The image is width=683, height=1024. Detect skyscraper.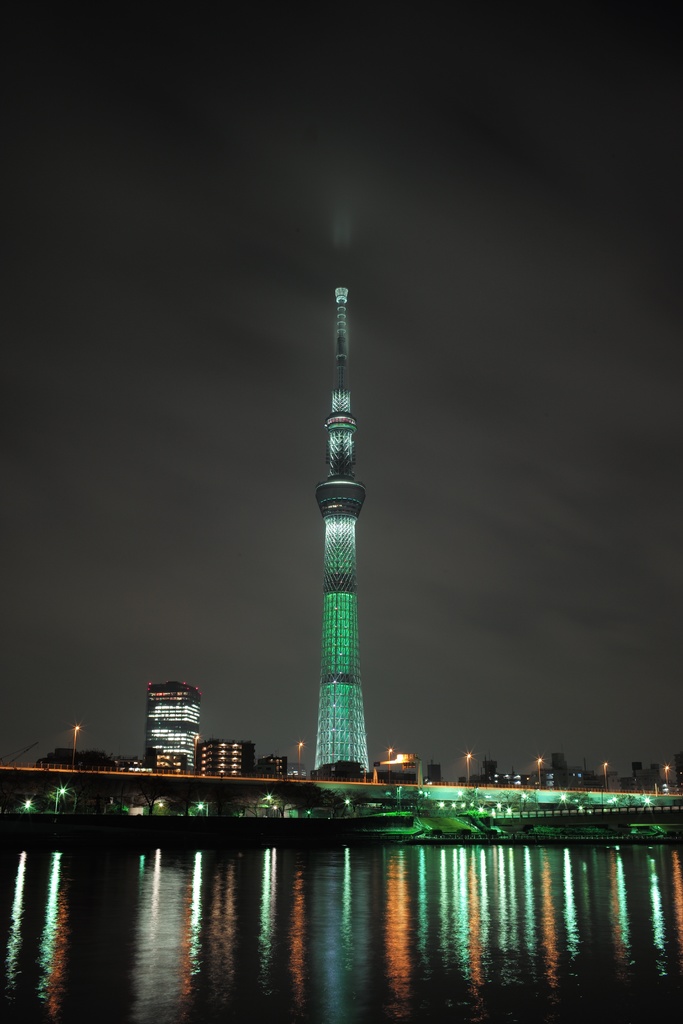
Detection: locate(302, 294, 372, 787).
